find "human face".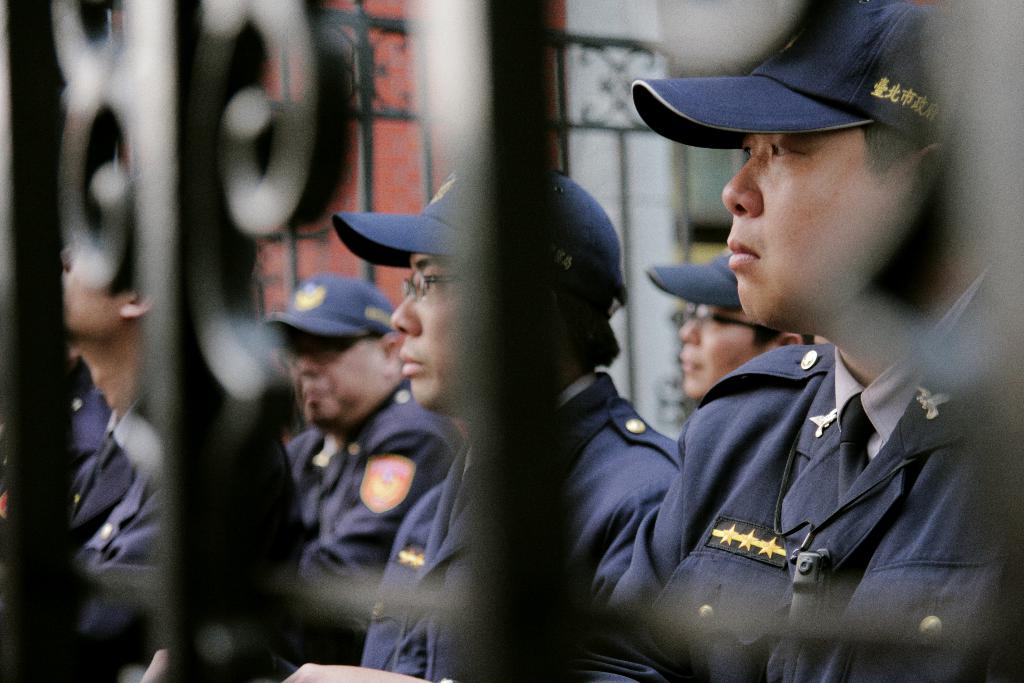
<box>388,253,464,409</box>.
